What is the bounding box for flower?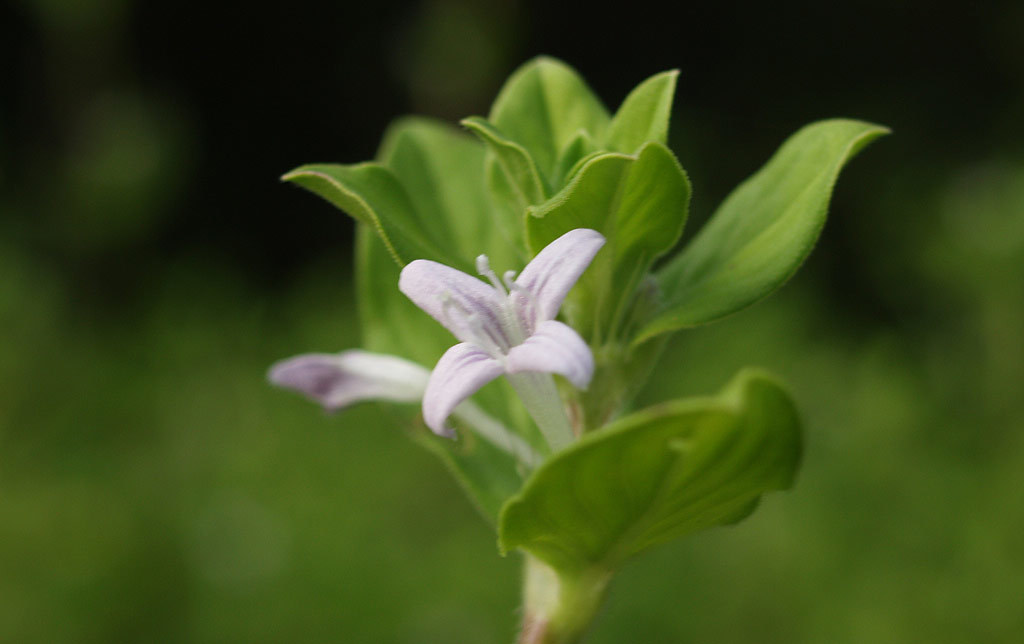
269/344/534/465.
